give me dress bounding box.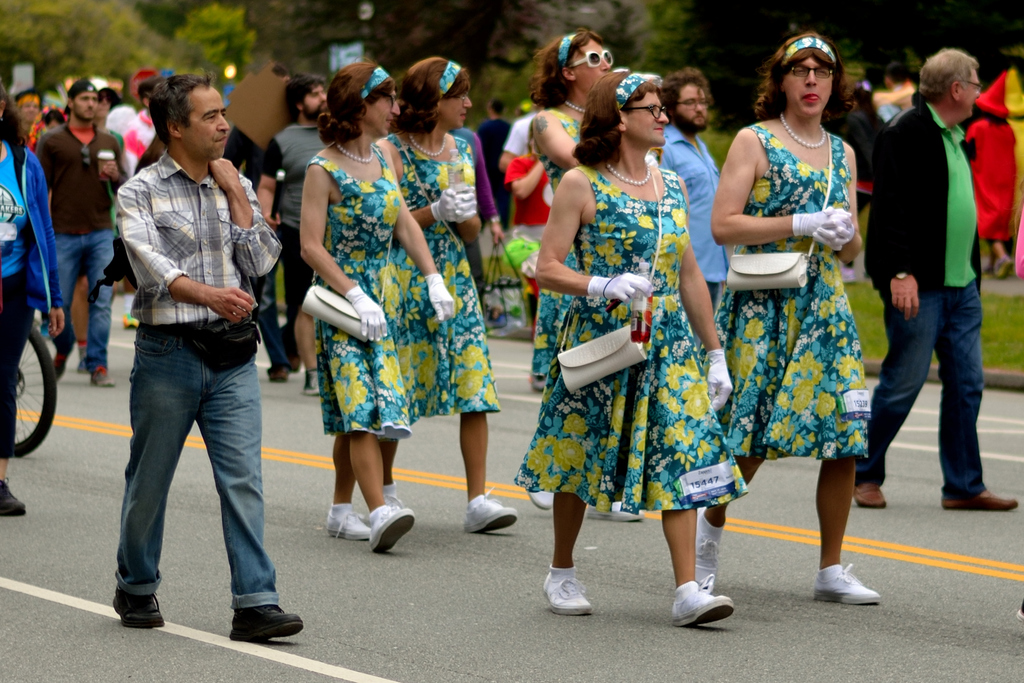
l=513, t=162, r=754, b=514.
